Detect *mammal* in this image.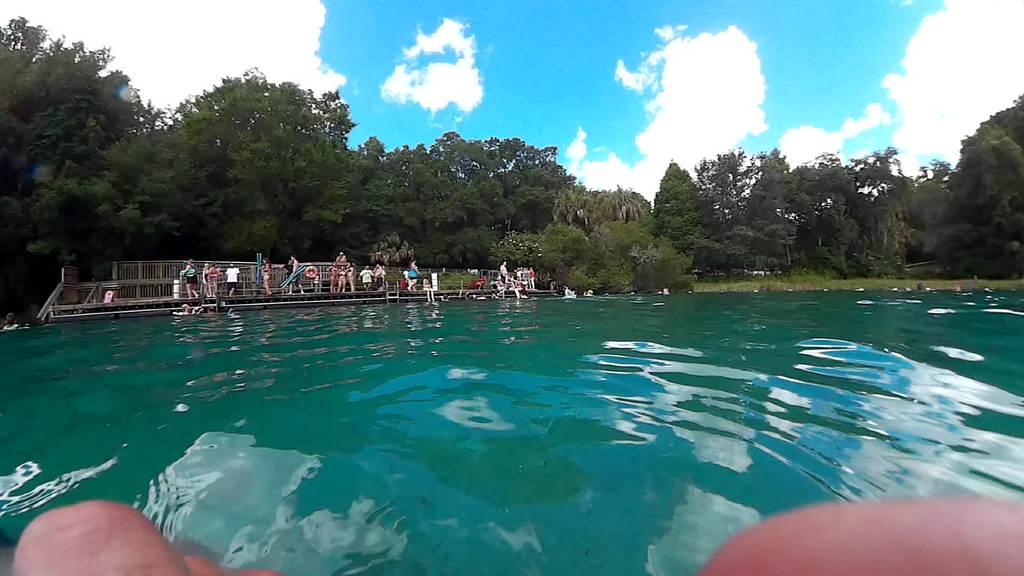
Detection: 511, 277, 524, 299.
